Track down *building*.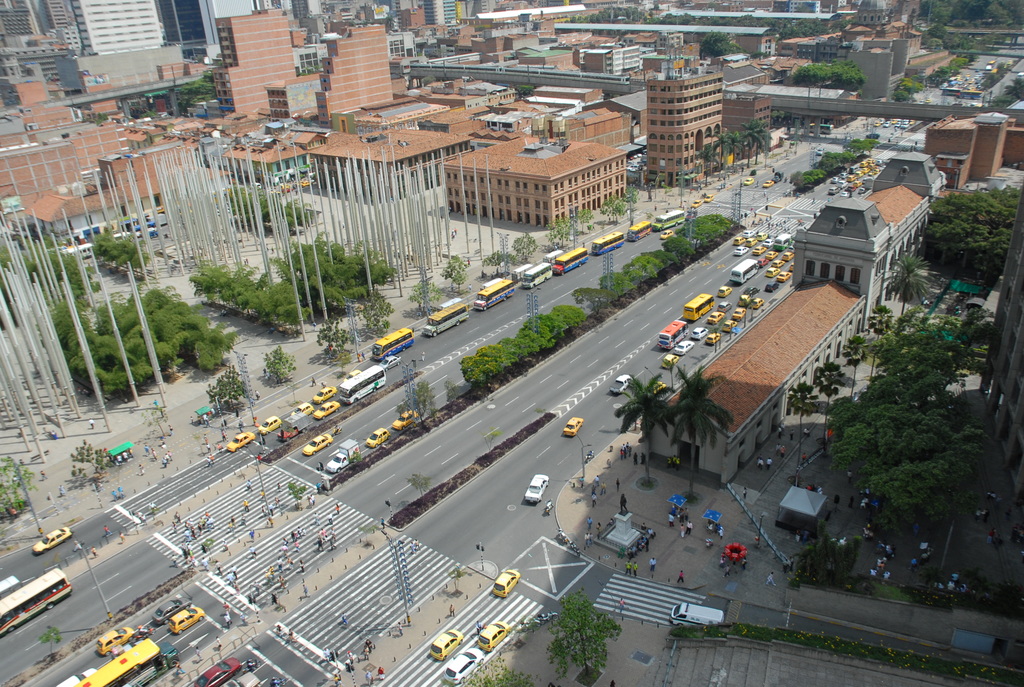
Tracked to 644 74 723 186.
